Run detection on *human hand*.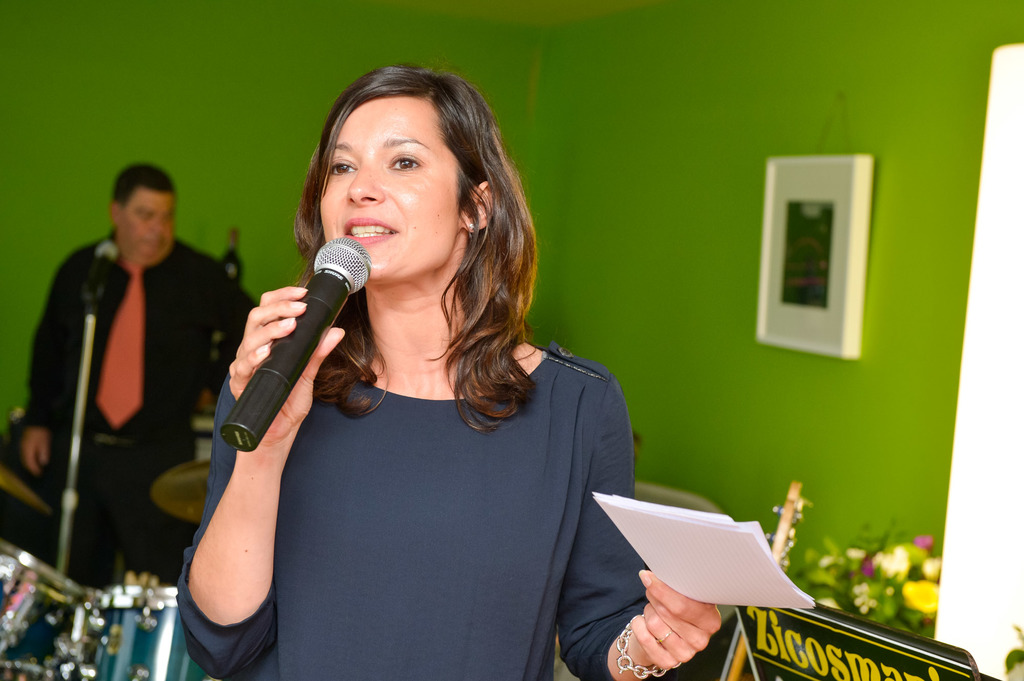
Result: 643 580 733 673.
